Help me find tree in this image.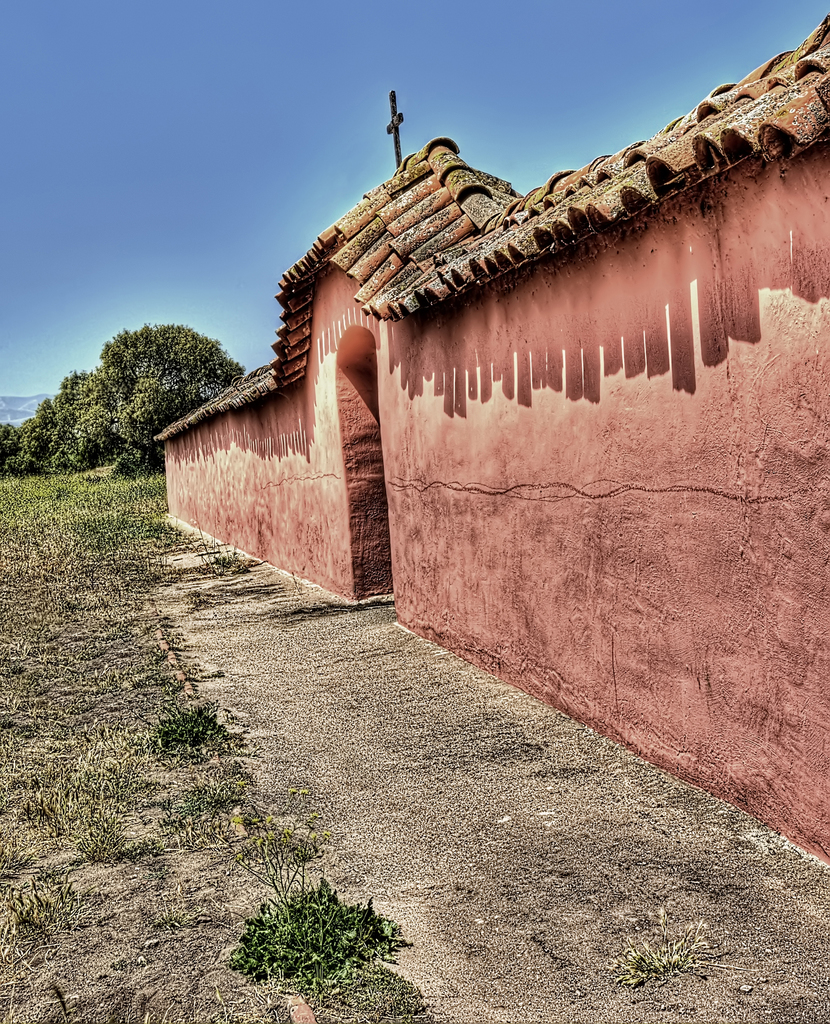
Found it: <bbox>116, 381, 189, 472</bbox>.
